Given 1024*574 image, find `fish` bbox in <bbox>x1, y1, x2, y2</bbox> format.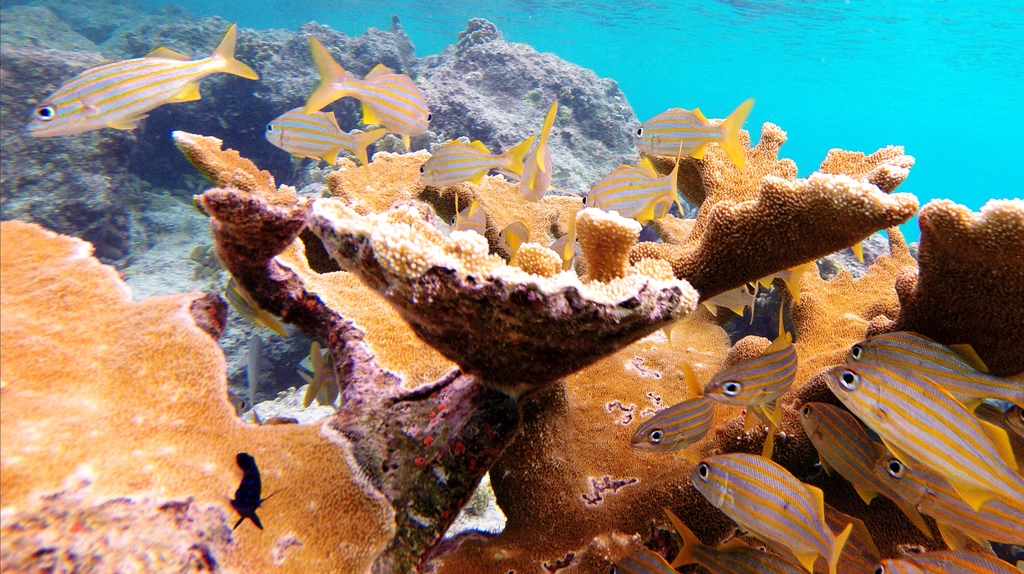
<bbox>754, 262, 815, 307</bbox>.
